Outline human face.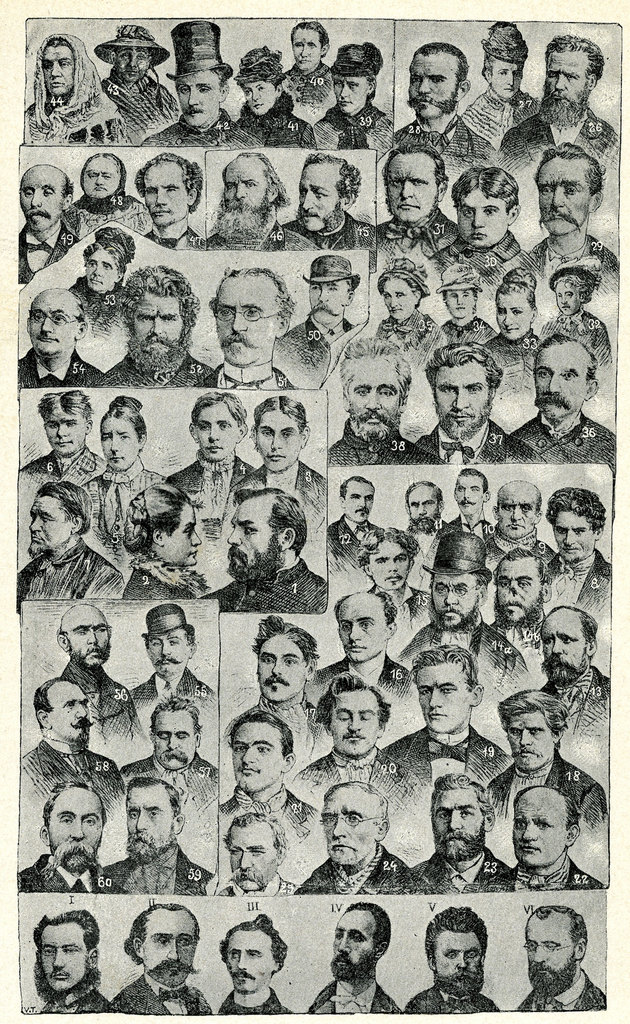
Outline: x1=546, y1=54, x2=587, y2=106.
